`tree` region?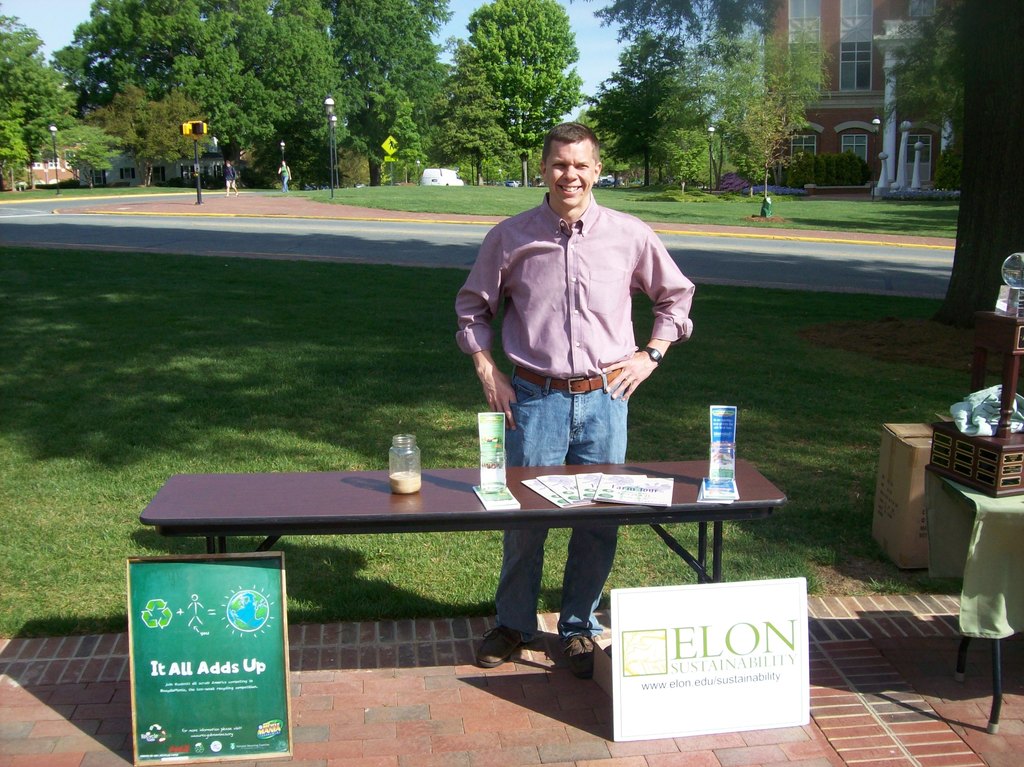
<bbox>54, 0, 237, 117</bbox>
